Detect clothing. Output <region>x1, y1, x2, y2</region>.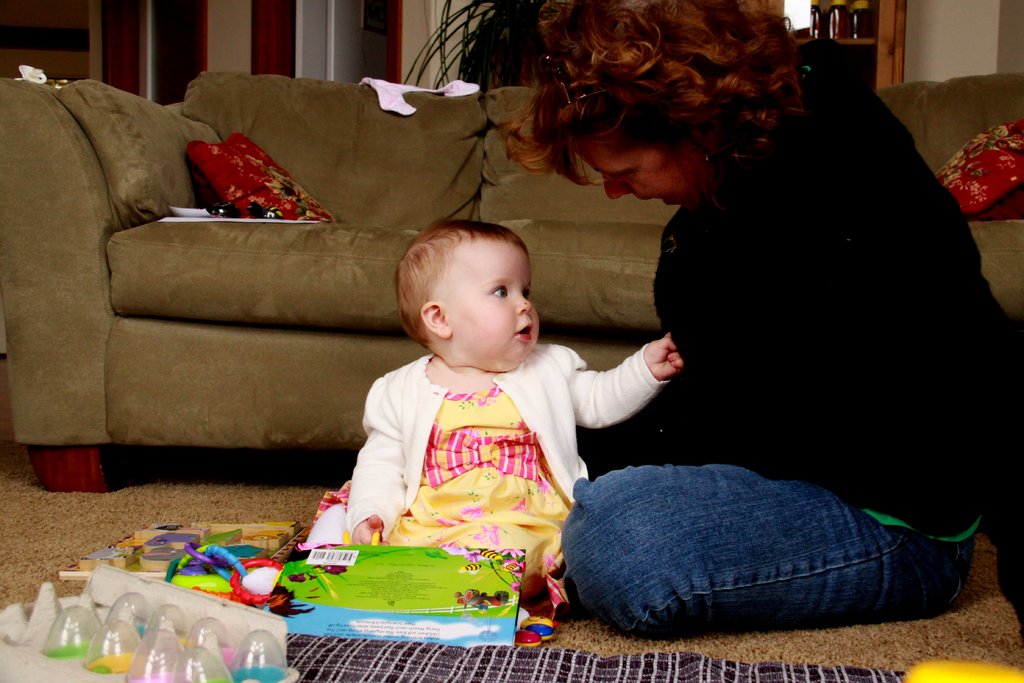
<region>557, 457, 976, 642</region>.
